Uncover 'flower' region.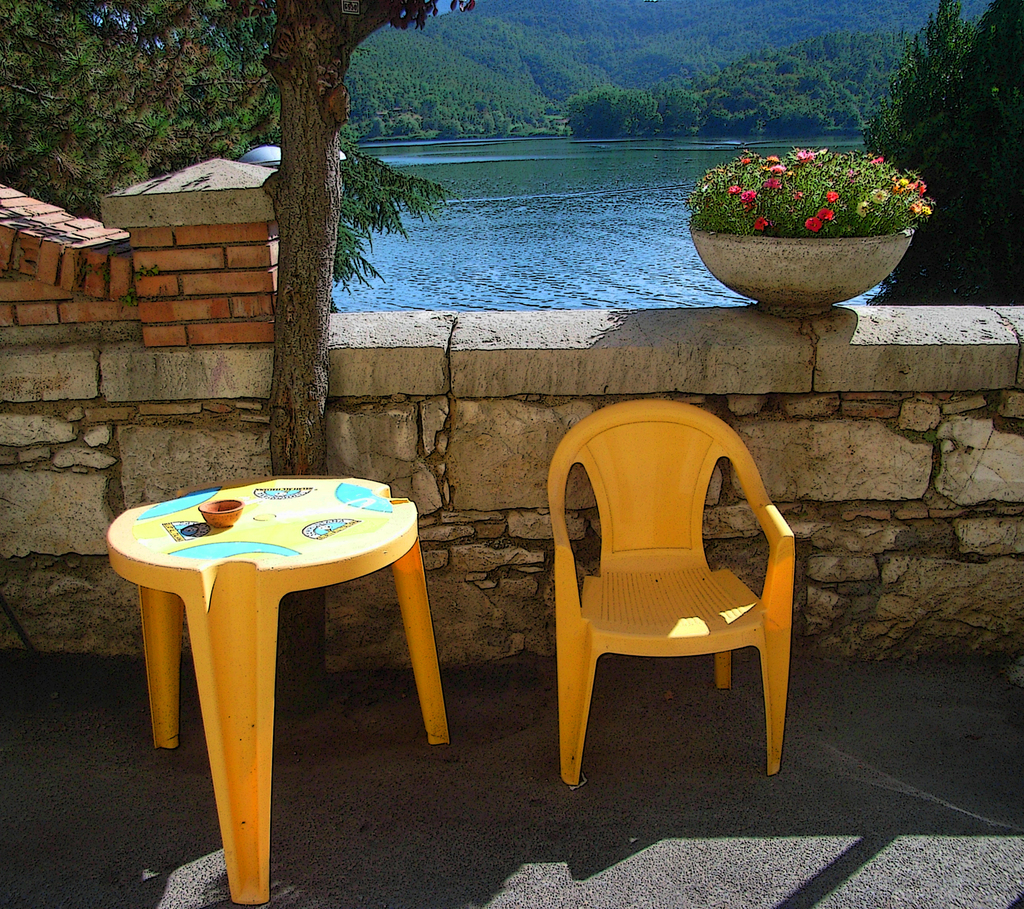
Uncovered: bbox(808, 216, 822, 231).
